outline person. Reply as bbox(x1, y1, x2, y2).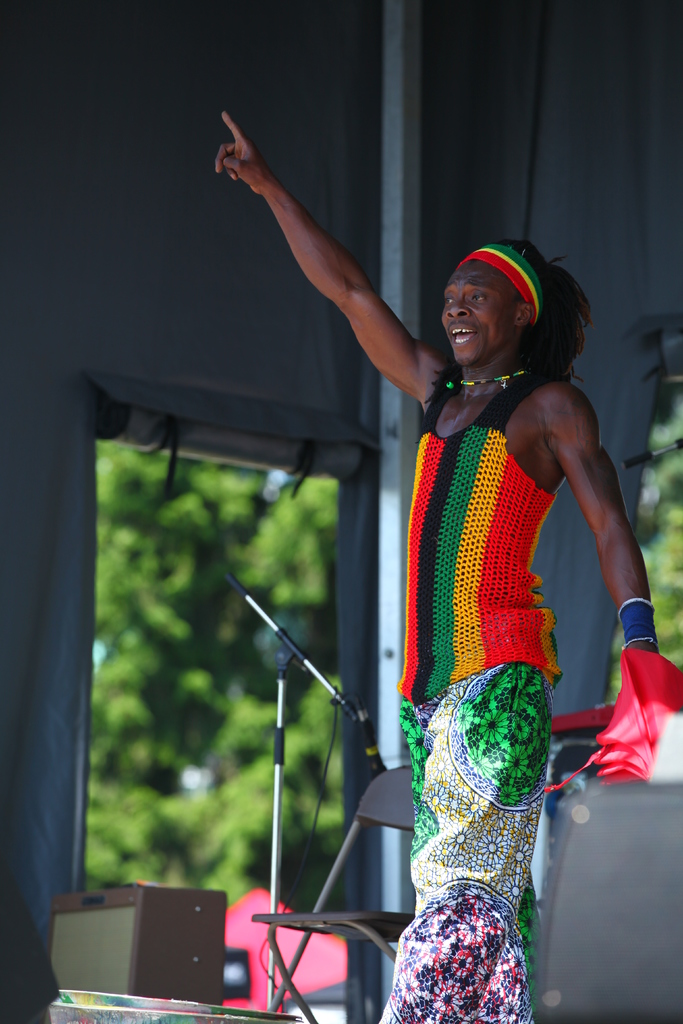
bbox(208, 101, 664, 1023).
